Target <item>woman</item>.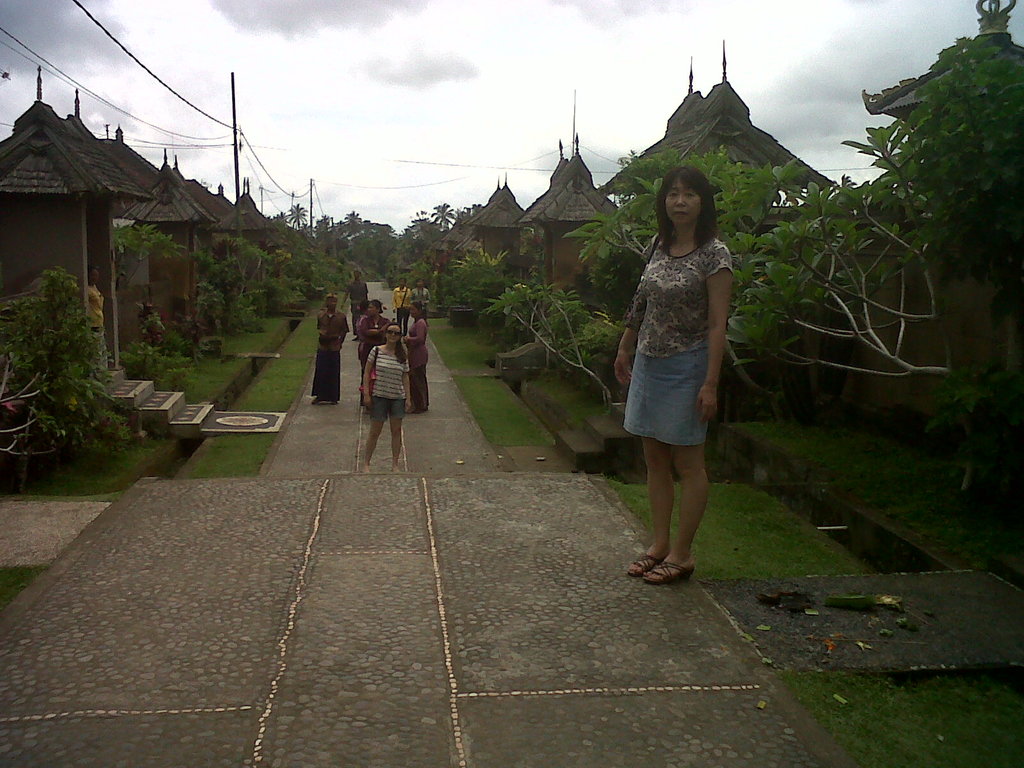
Target region: (x1=615, y1=150, x2=739, y2=544).
